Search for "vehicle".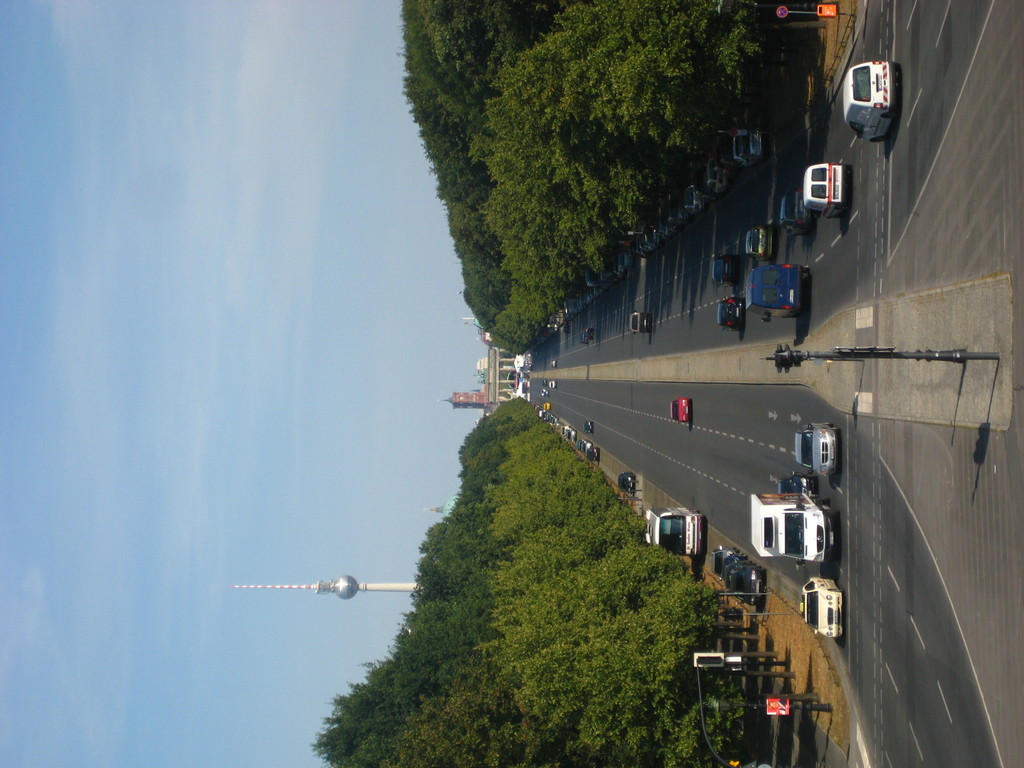
Found at bbox=(629, 314, 648, 332).
